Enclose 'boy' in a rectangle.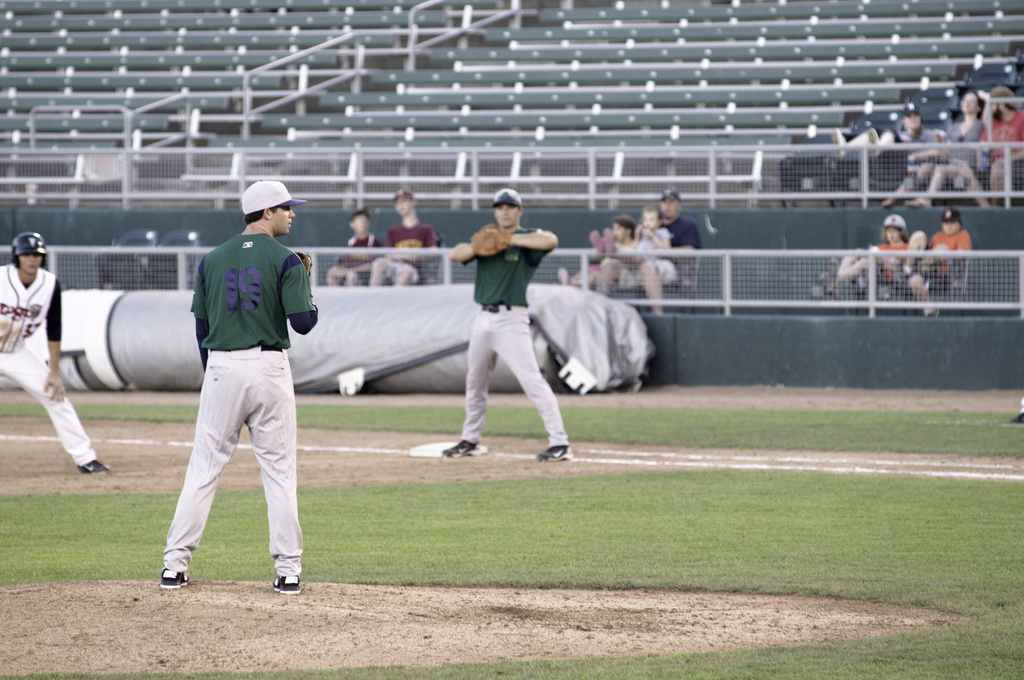
crop(902, 202, 968, 296).
